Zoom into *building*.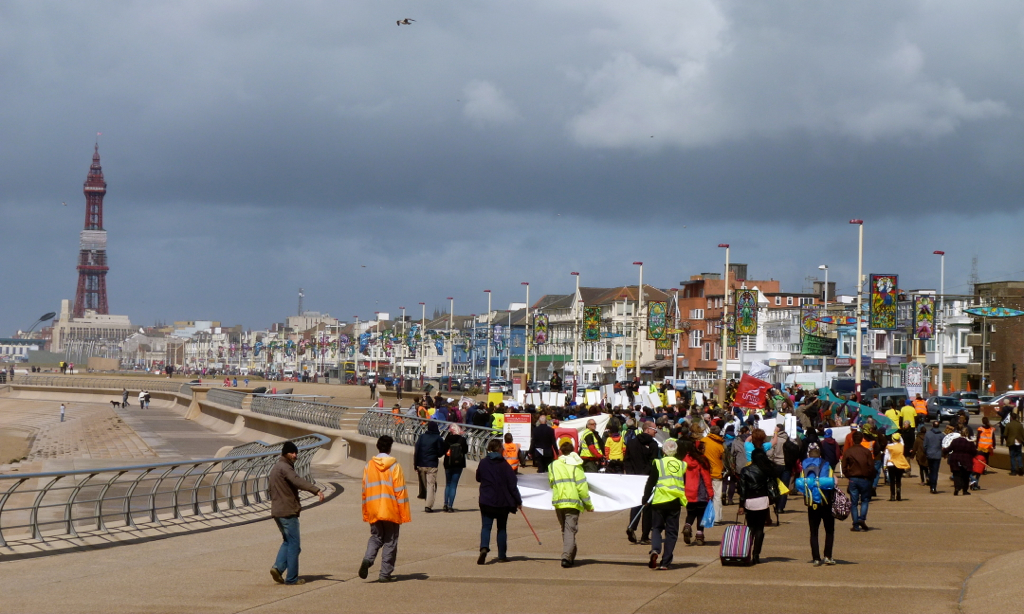
Zoom target: region(3, 340, 53, 366).
